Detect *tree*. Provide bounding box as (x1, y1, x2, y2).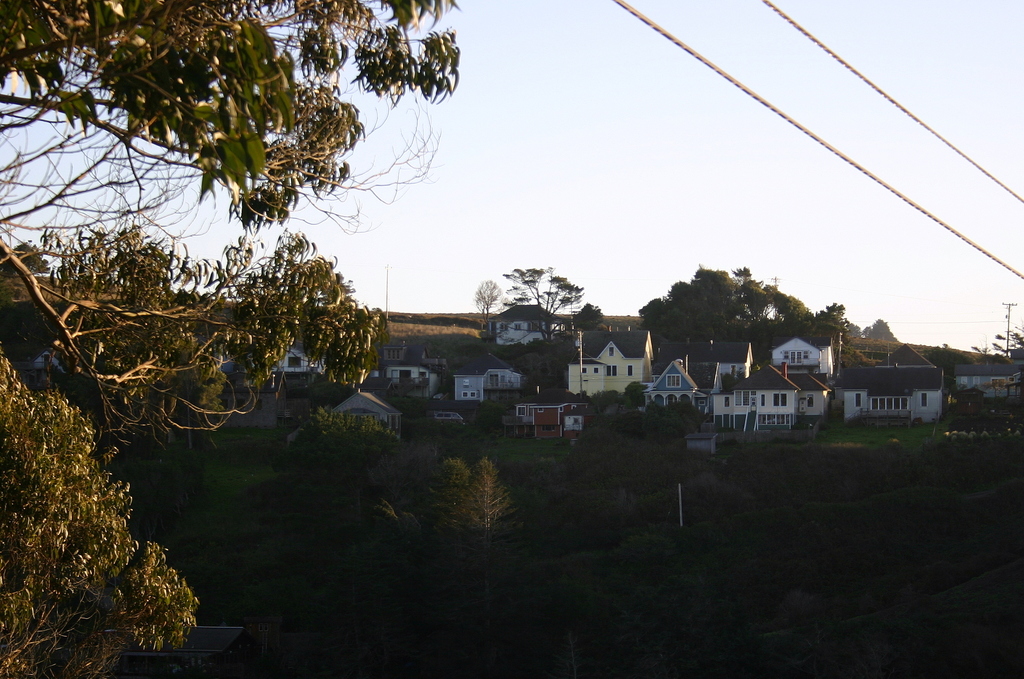
(0, 0, 466, 486).
